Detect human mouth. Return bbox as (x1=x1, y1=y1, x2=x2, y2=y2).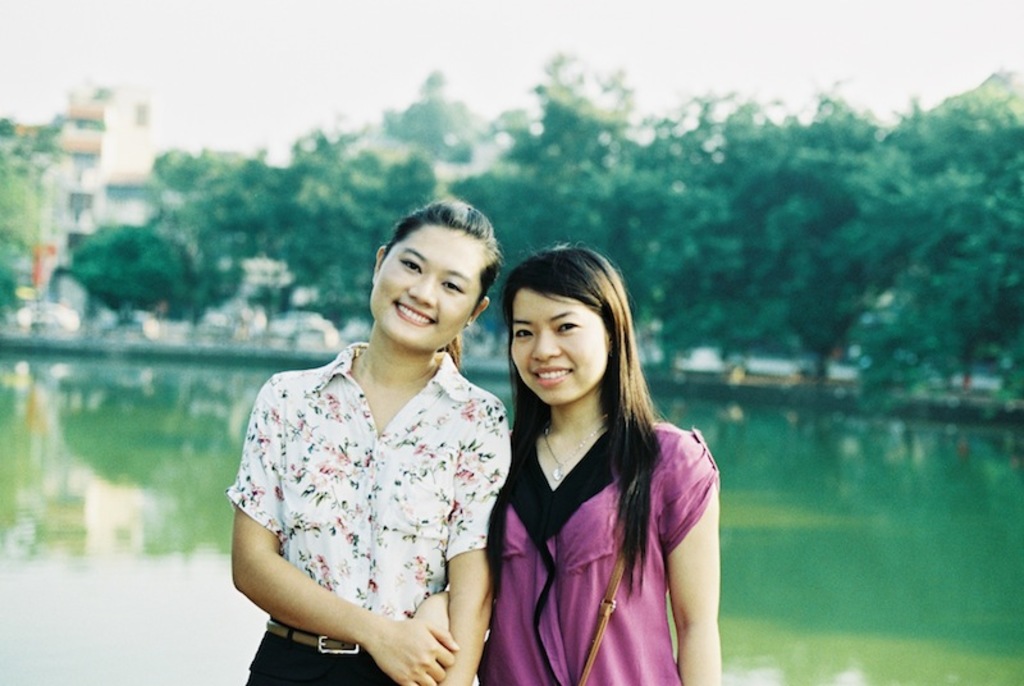
(x1=393, y1=301, x2=436, y2=324).
